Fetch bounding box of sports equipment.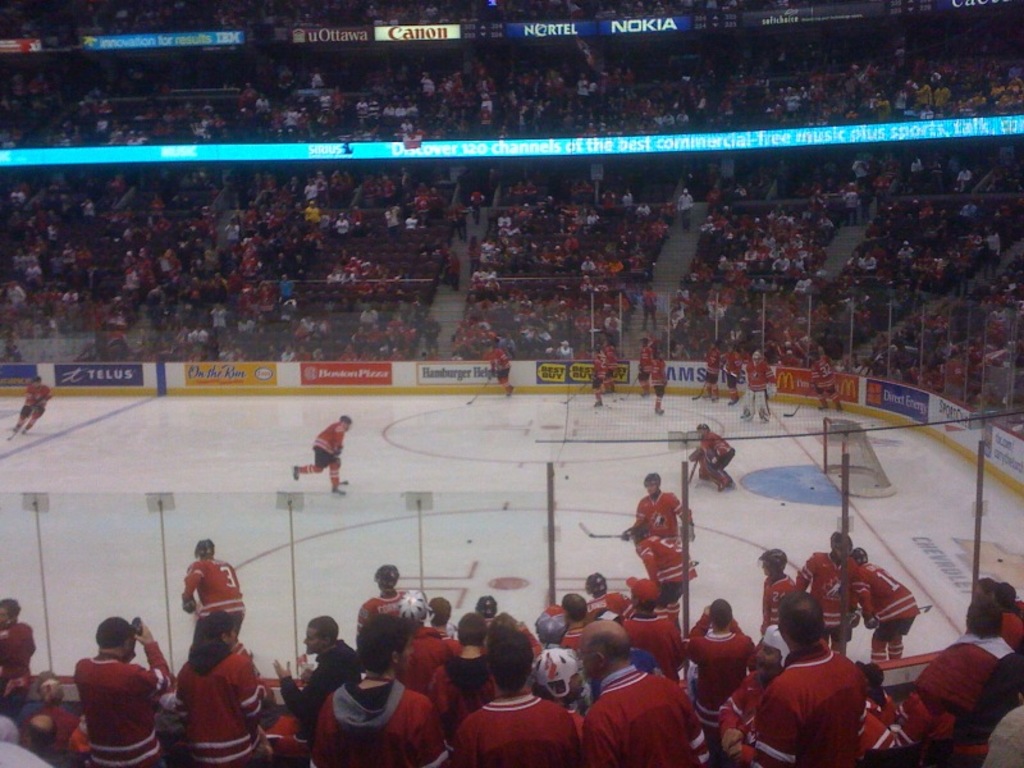
Bbox: l=778, t=388, r=812, b=420.
